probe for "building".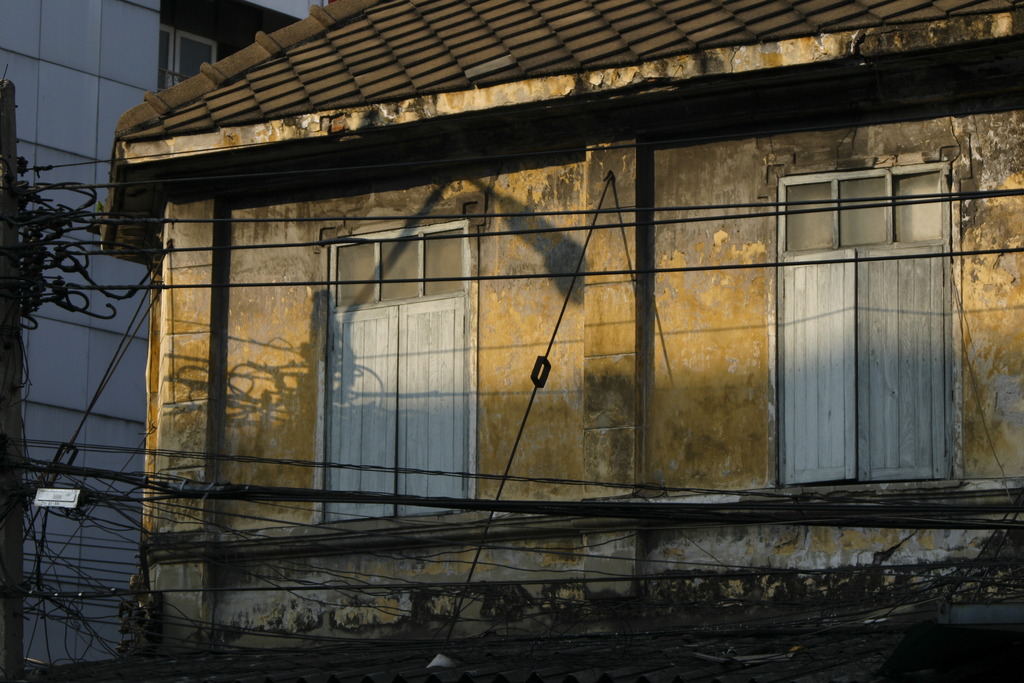
Probe result: bbox(98, 0, 1023, 682).
